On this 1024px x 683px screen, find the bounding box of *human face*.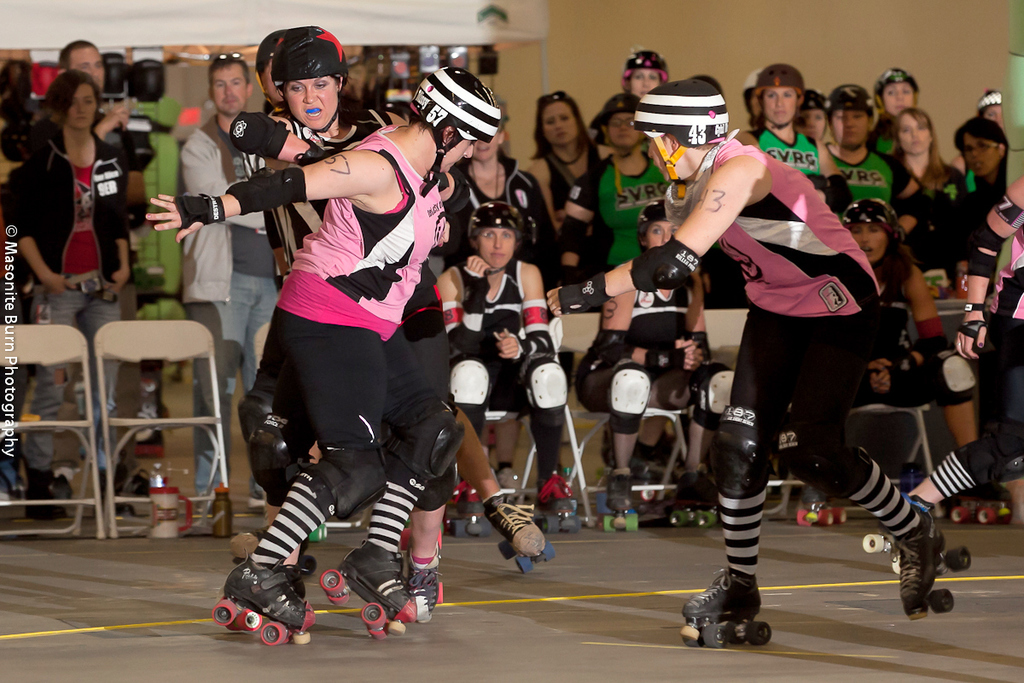
Bounding box: BBox(608, 108, 644, 145).
